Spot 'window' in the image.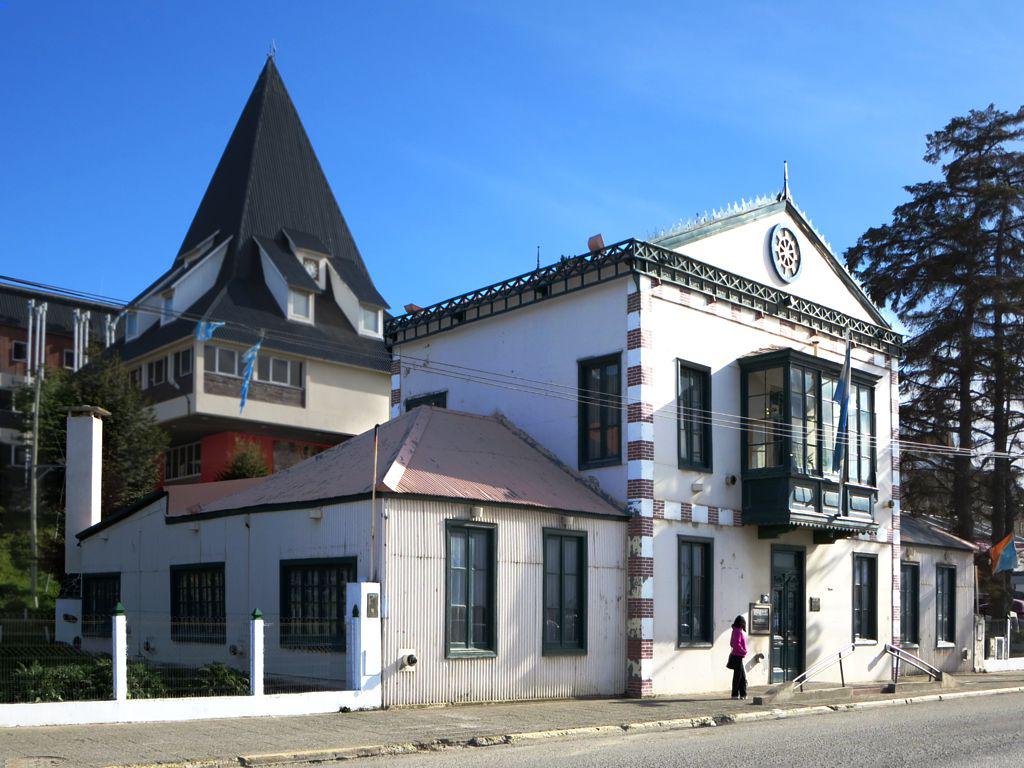
'window' found at bbox(82, 571, 125, 636).
